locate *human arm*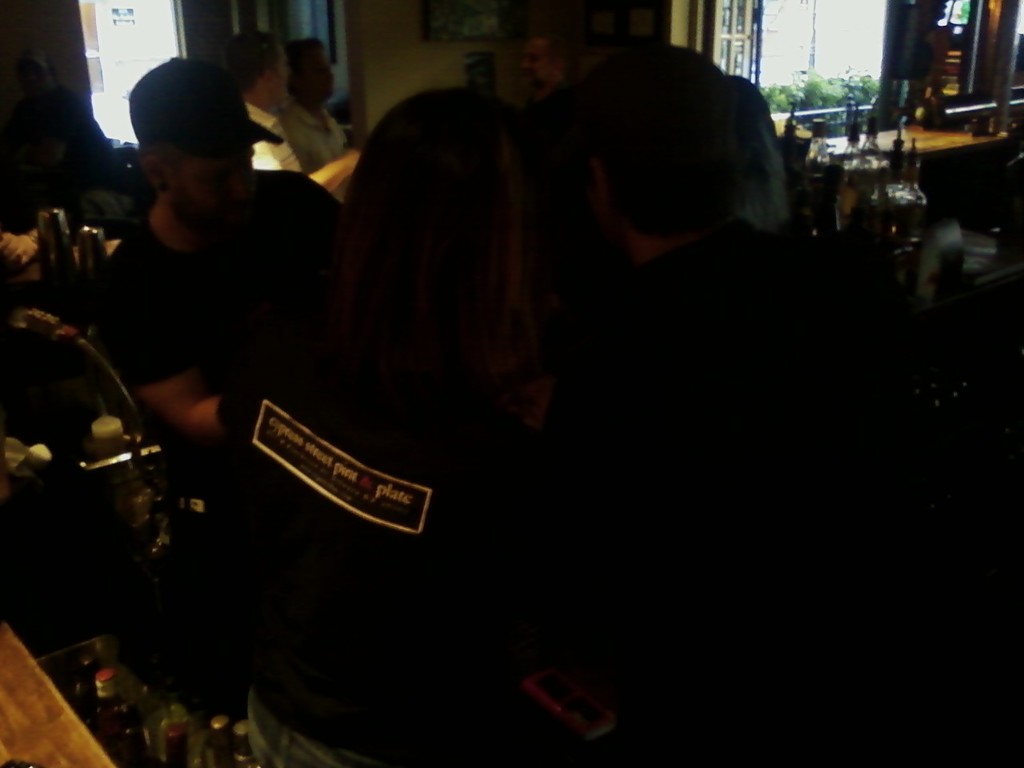
[118,280,228,438]
